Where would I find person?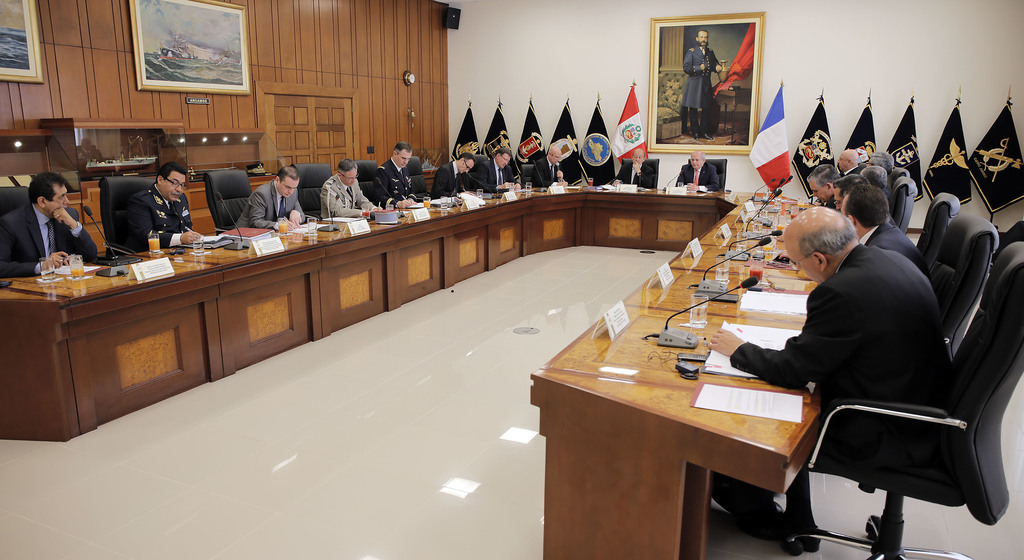
At Rect(433, 141, 468, 203).
